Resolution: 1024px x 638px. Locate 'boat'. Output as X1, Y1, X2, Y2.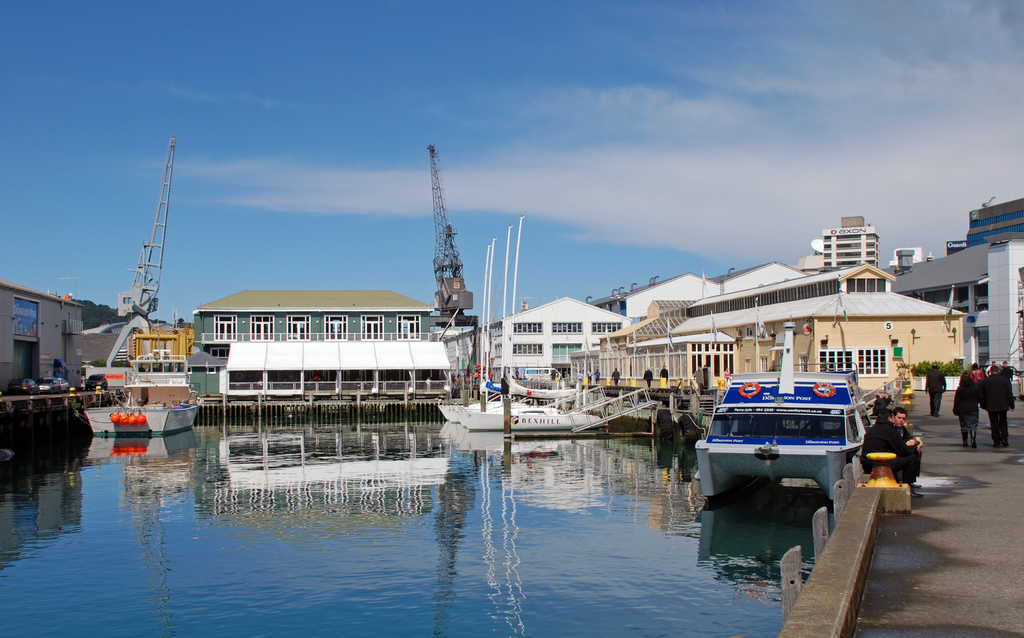
76, 398, 202, 436.
